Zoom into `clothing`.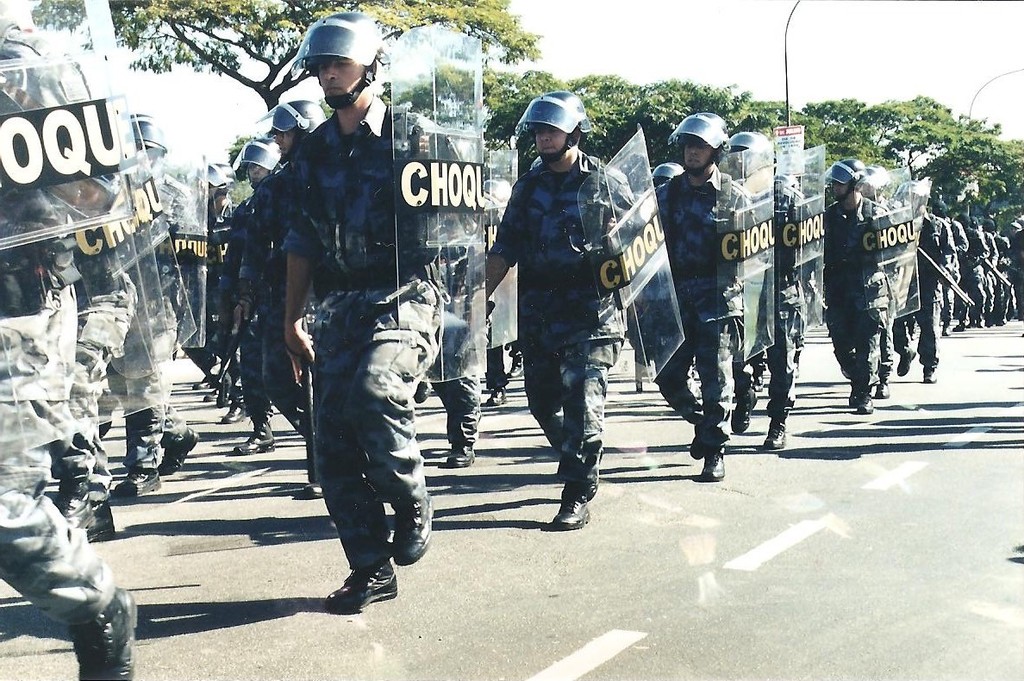
Zoom target: left=112, top=142, right=201, bottom=479.
